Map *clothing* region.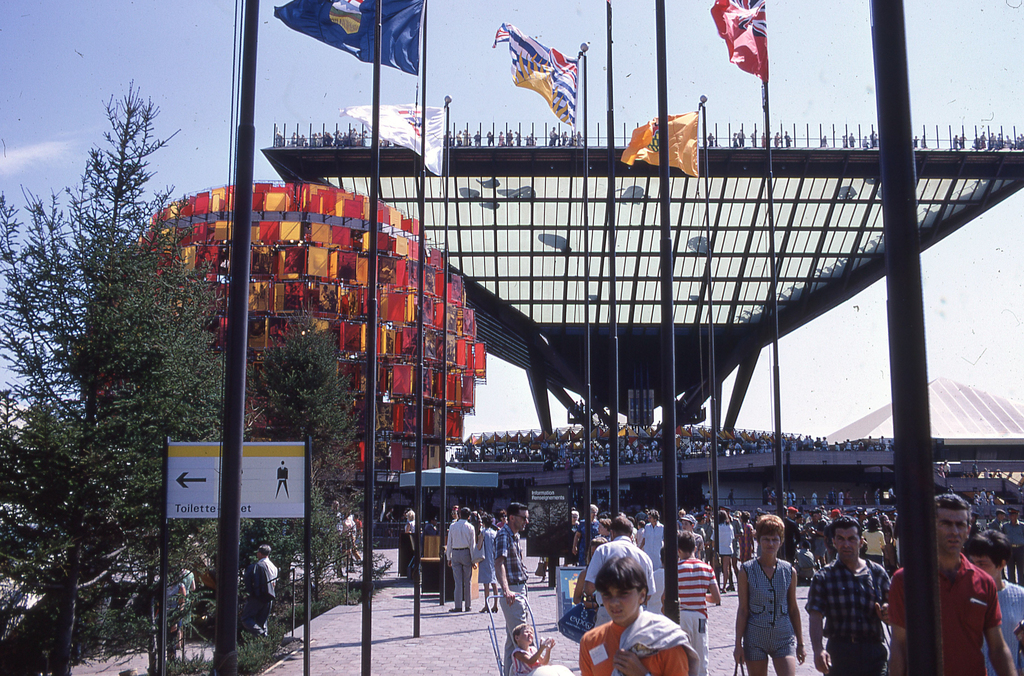
Mapped to x1=575, y1=518, x2=607, y2=562.
